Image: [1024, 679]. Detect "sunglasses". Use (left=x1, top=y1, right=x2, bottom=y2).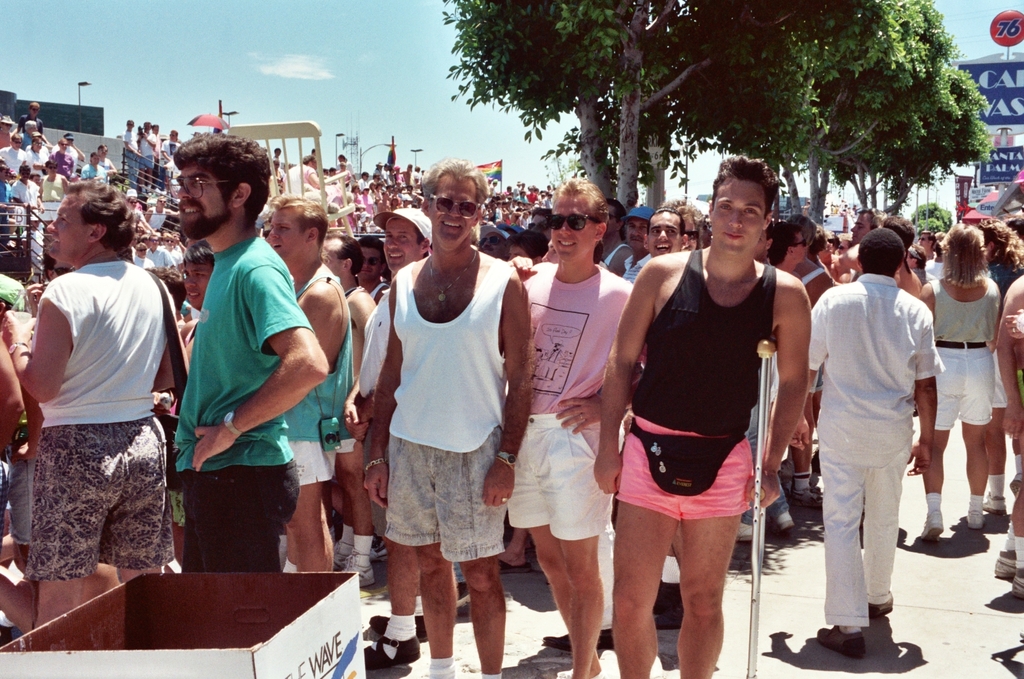
(left=431, top=196, right=480, bottom=215).
